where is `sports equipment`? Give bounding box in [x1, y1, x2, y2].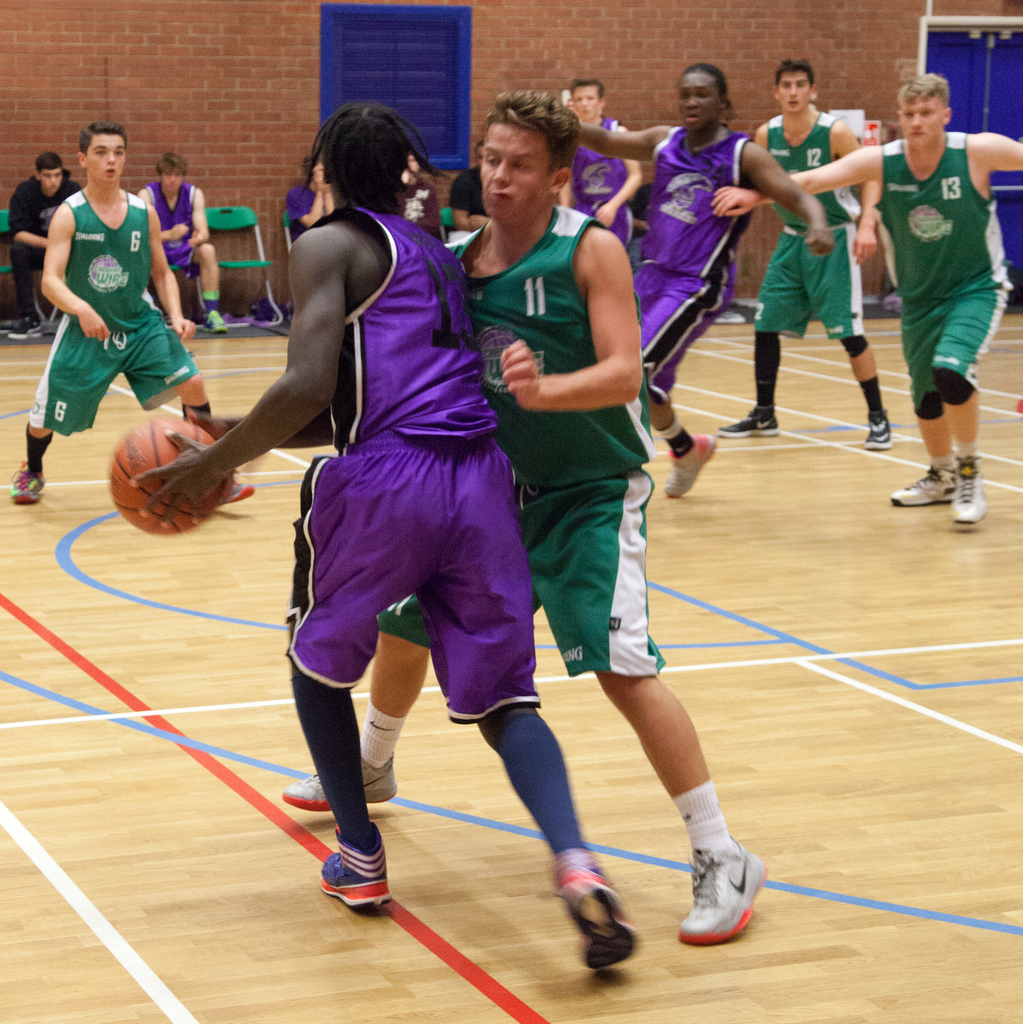
[671, 834, 771, 941].
